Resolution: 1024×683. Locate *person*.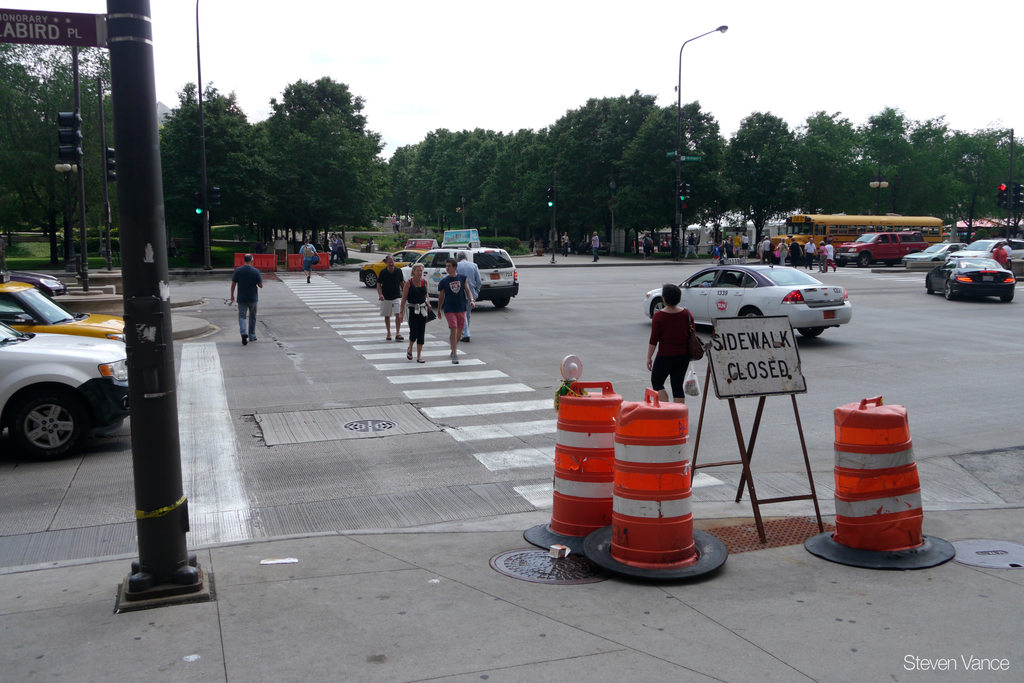
<bbox>644, 283, 700, 410</bbox>.
